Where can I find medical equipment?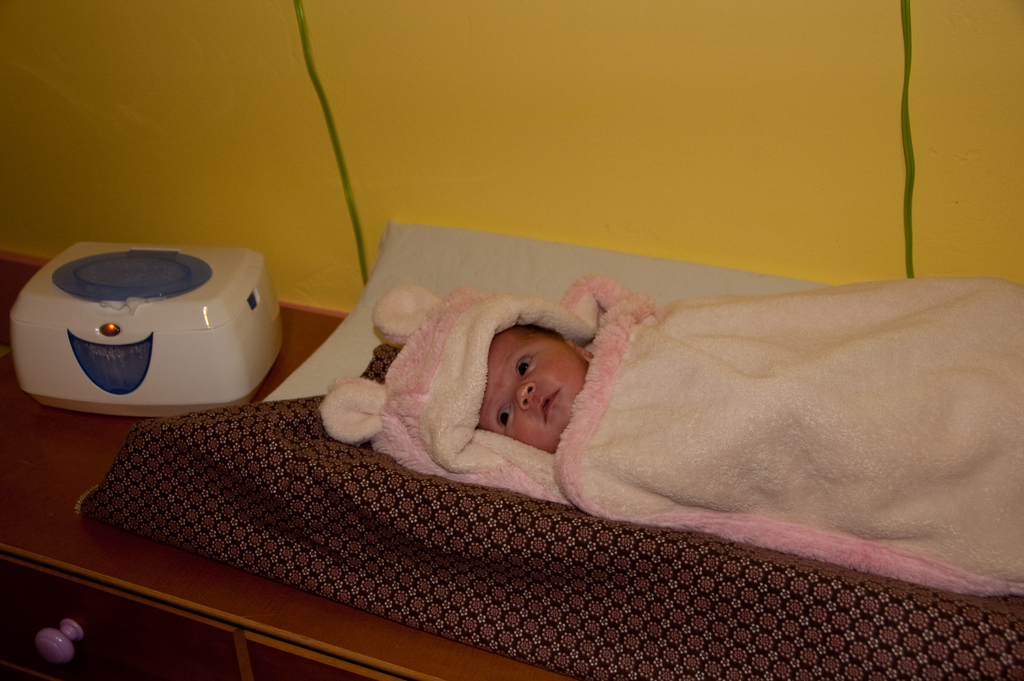
You can find it at 7, 240, 289, 421.
